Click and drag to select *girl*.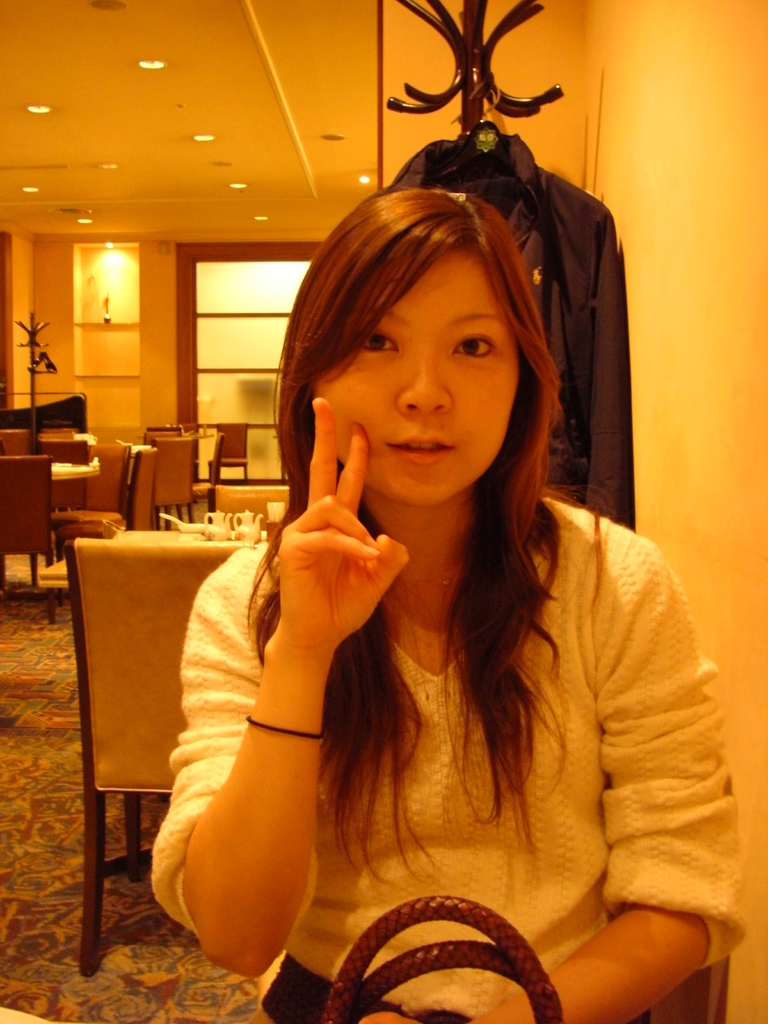
Selection: pyautogui.locateOnScreen(143, 183, 750, 1023).
